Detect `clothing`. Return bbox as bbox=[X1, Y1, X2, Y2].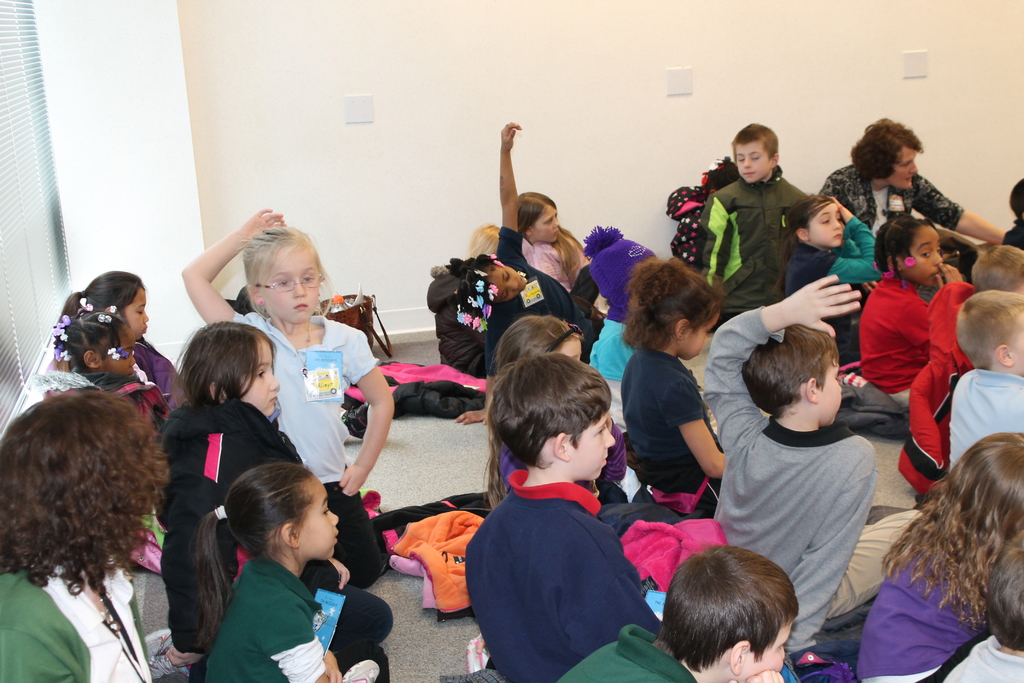
bbox=[462, 443, 666, 675].
